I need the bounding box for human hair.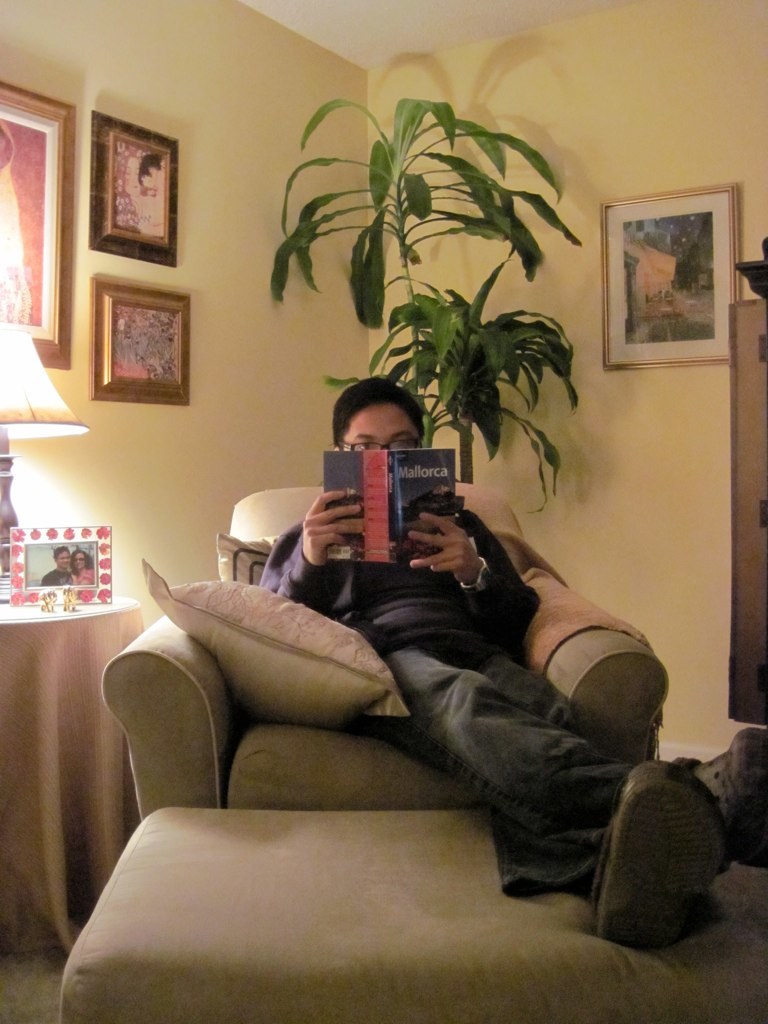
Here it is: 70,547,96,577.
